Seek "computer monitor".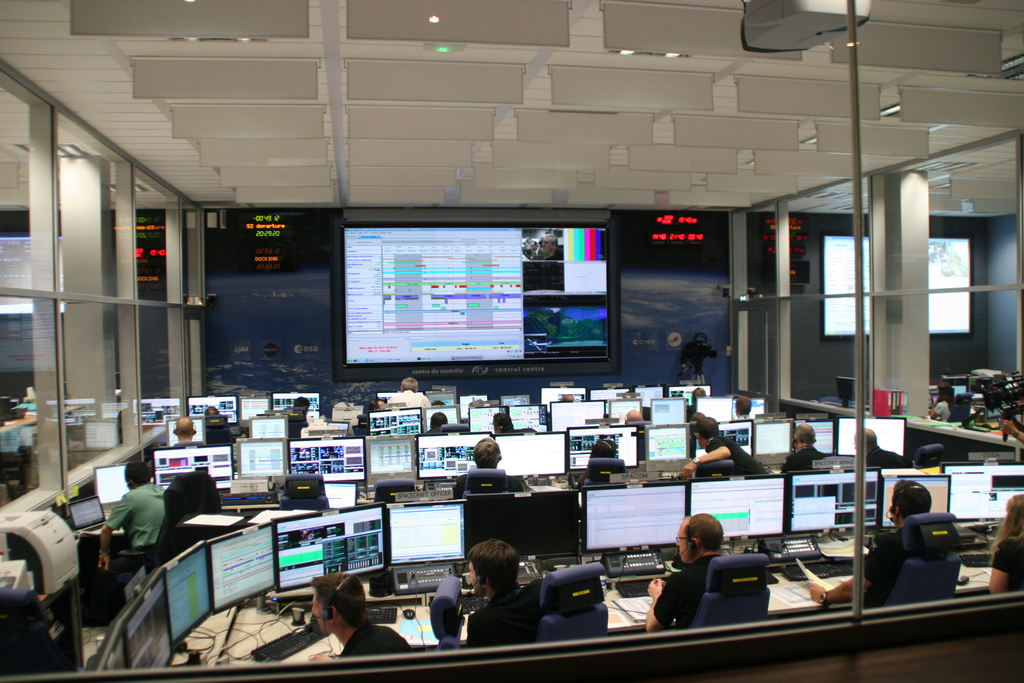
690 472 788 543.
